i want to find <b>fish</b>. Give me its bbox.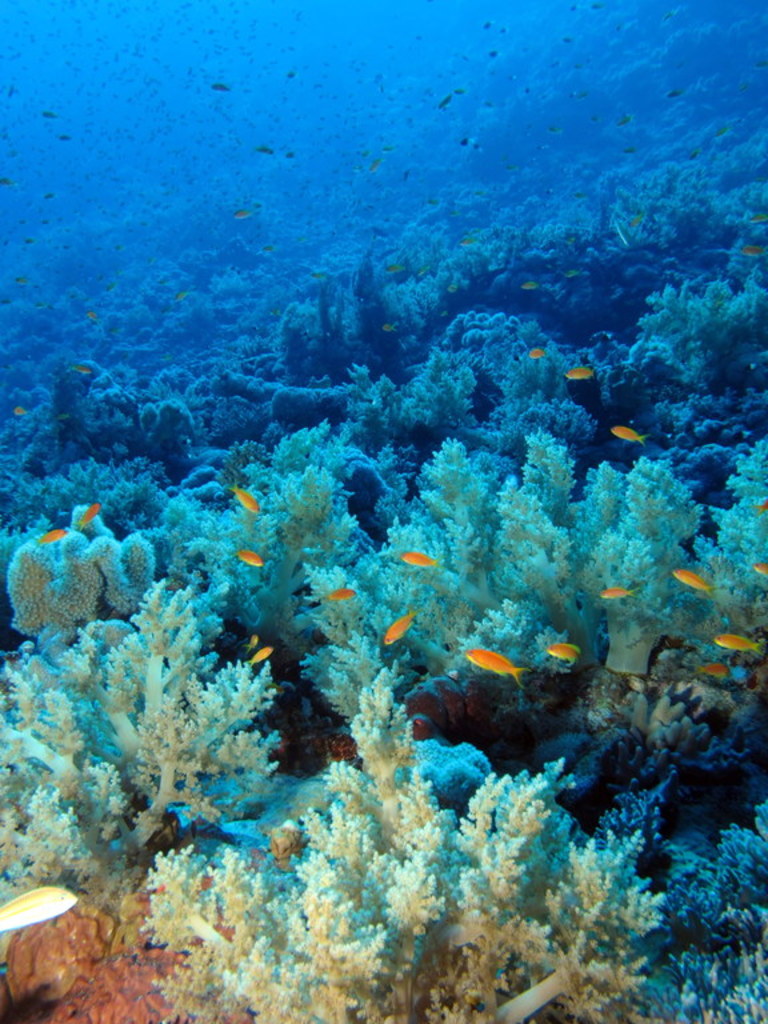
bbox=(563, 364, 595, 383).
